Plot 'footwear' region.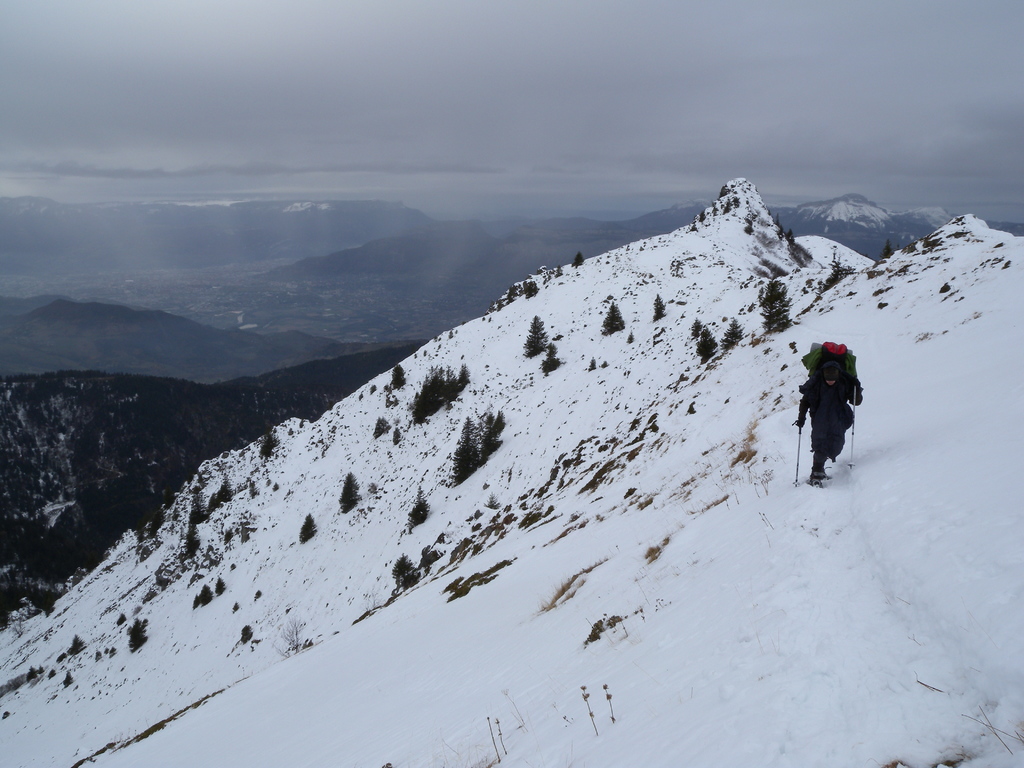
Plotted at box=[808, 468, 826, 484].
